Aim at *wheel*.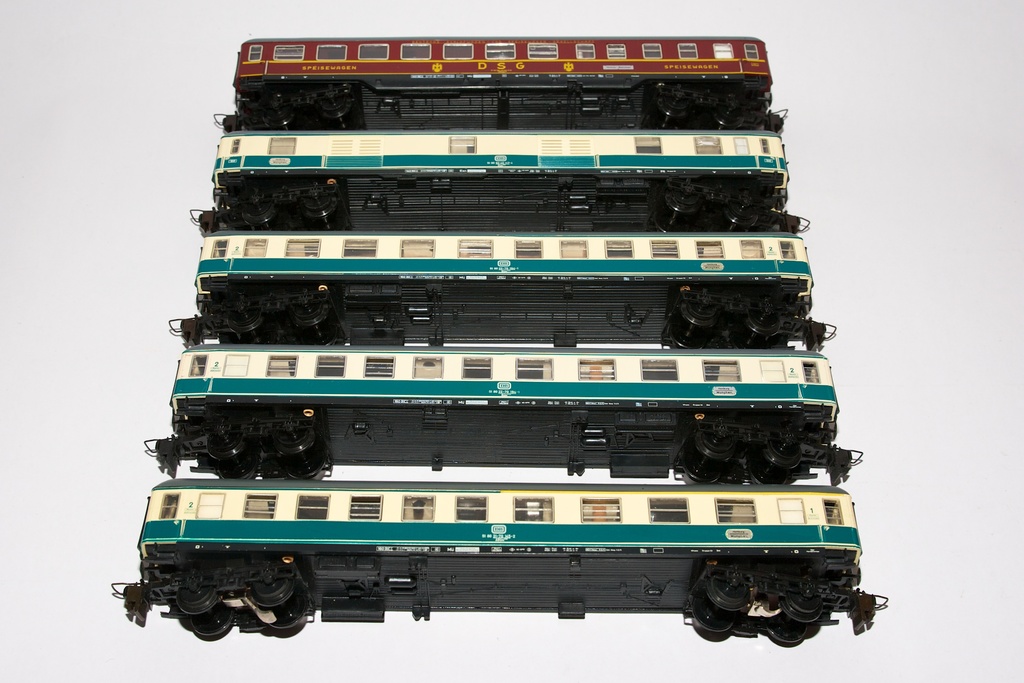
Aimed at (712,111,744,128).
